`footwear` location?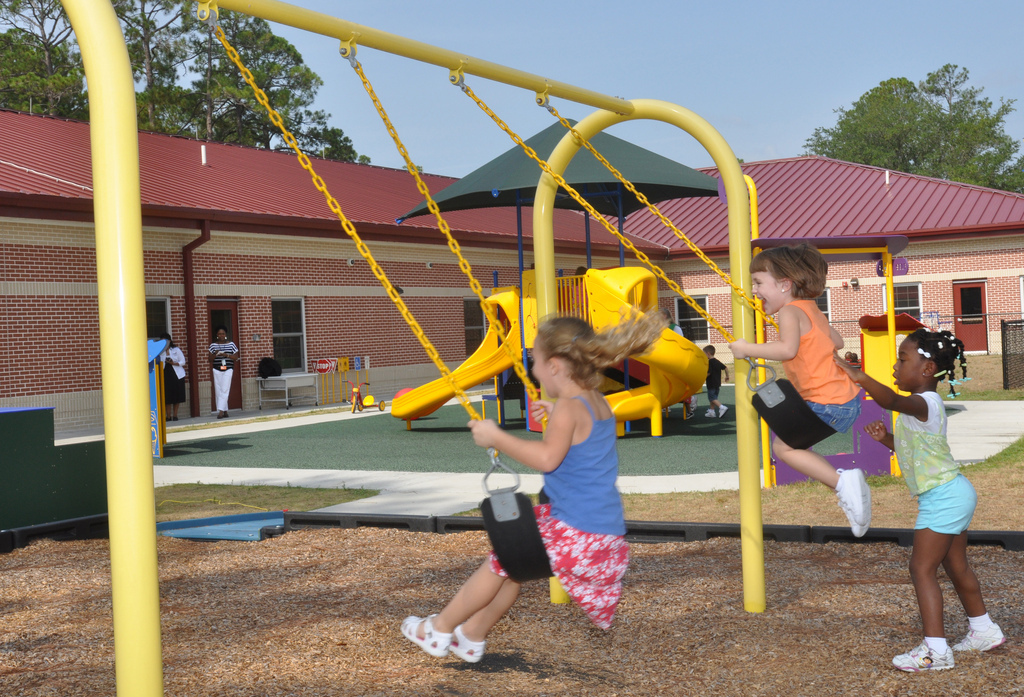
(841, 488, 868, 537)
